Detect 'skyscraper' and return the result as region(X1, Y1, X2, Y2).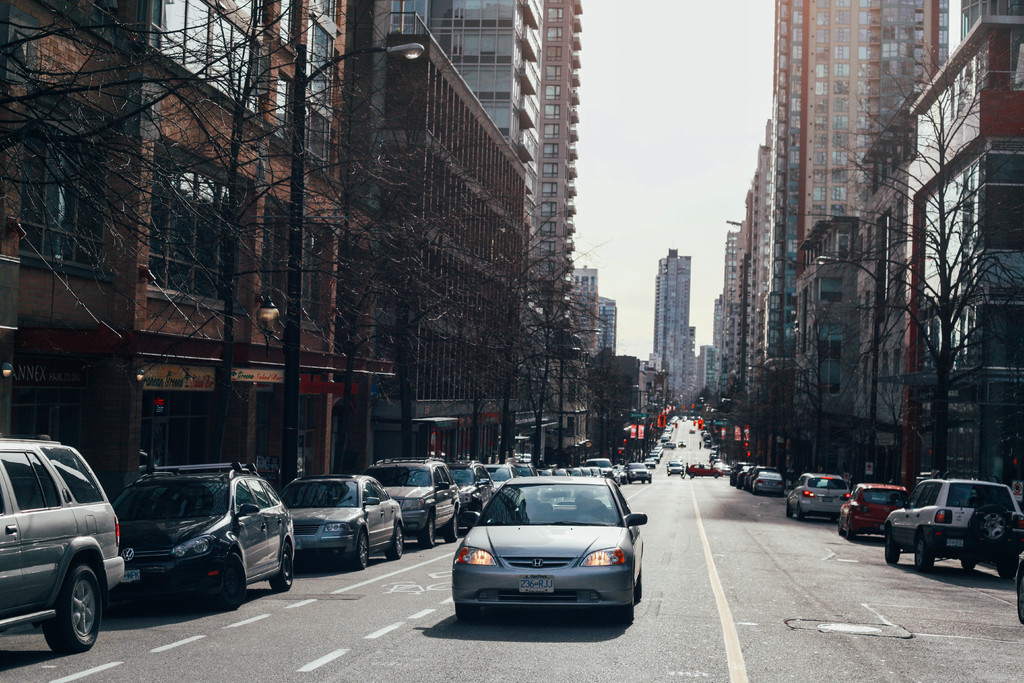
region(577, 267, 602, 368).
